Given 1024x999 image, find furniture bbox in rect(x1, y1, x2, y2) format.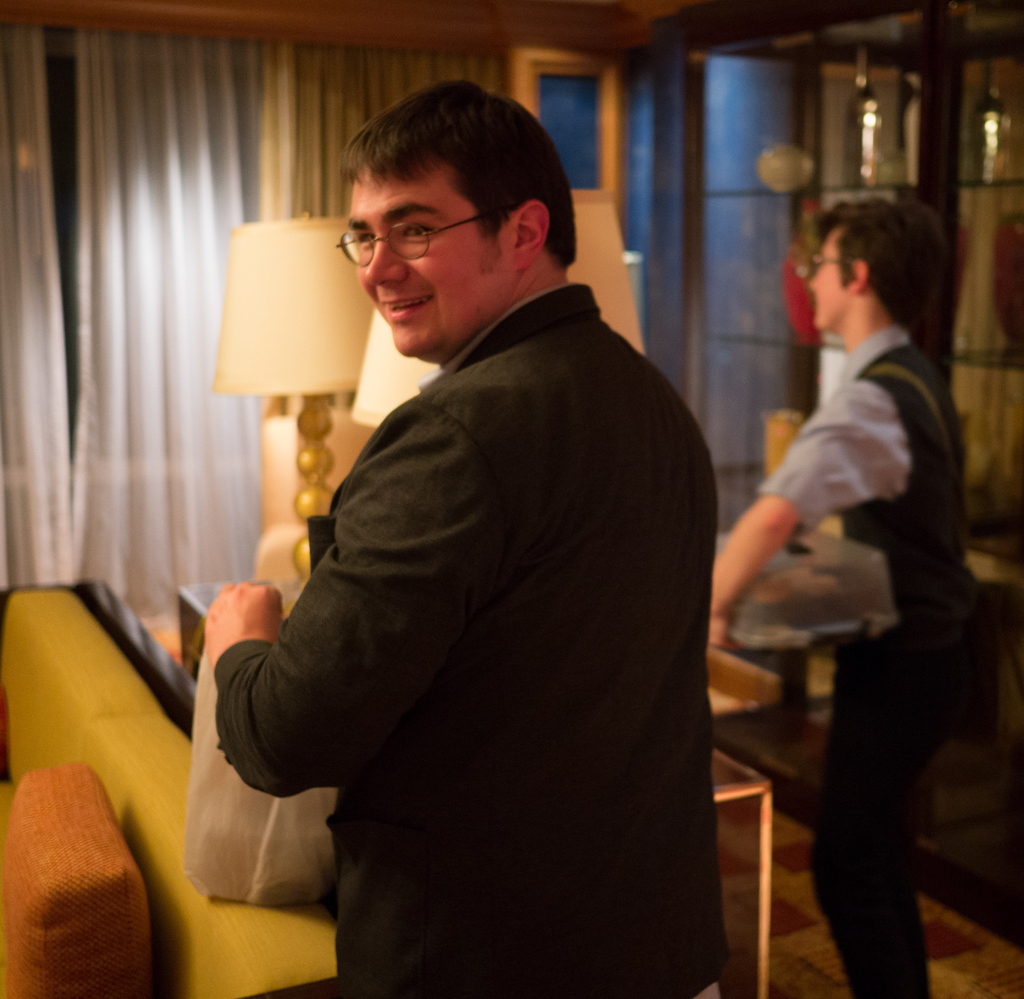
rect(0, 578, 335, 998).
